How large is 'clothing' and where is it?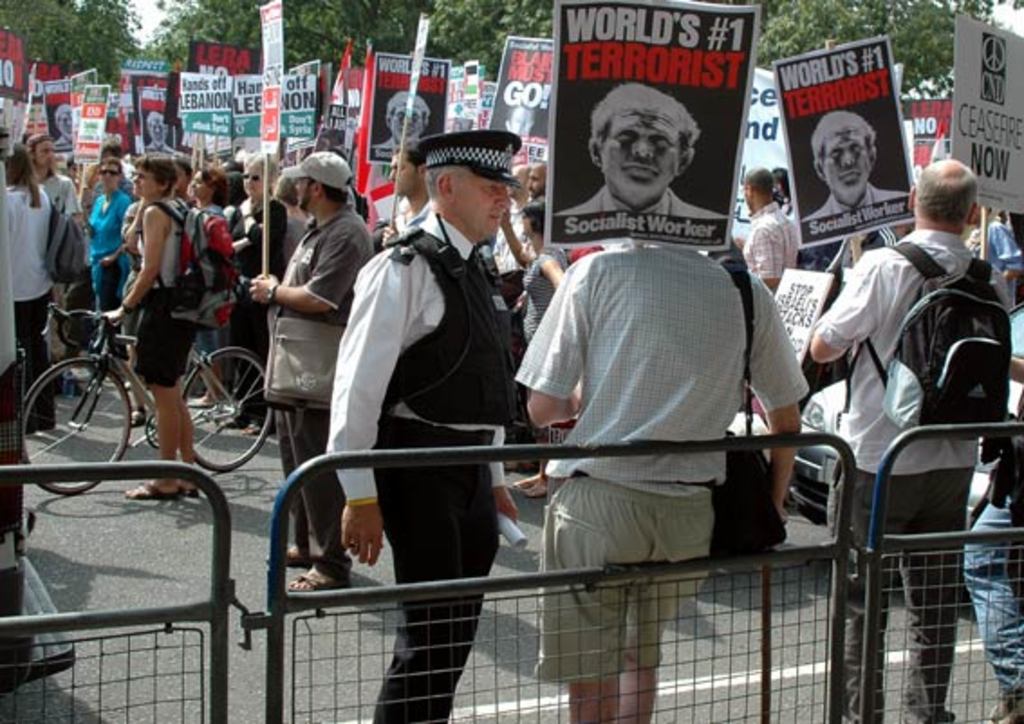
Bounding box: x1=973, y1=386, x2=1022, y2=710.
